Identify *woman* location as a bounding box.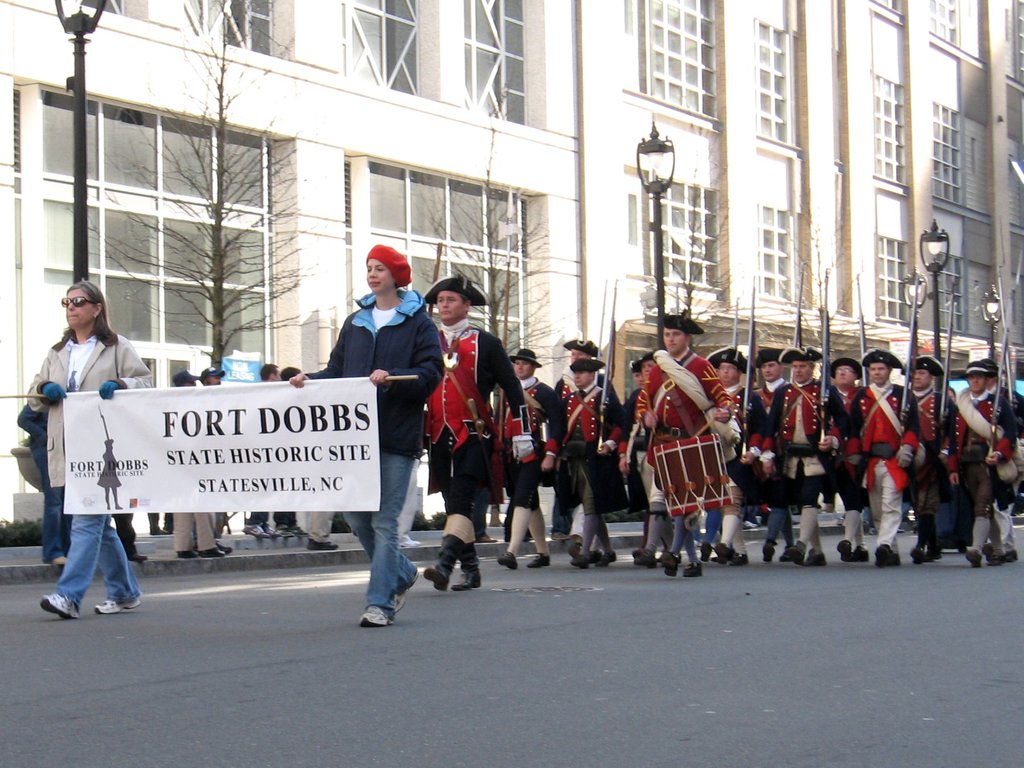
Rect(327, 246, 440, 639).
